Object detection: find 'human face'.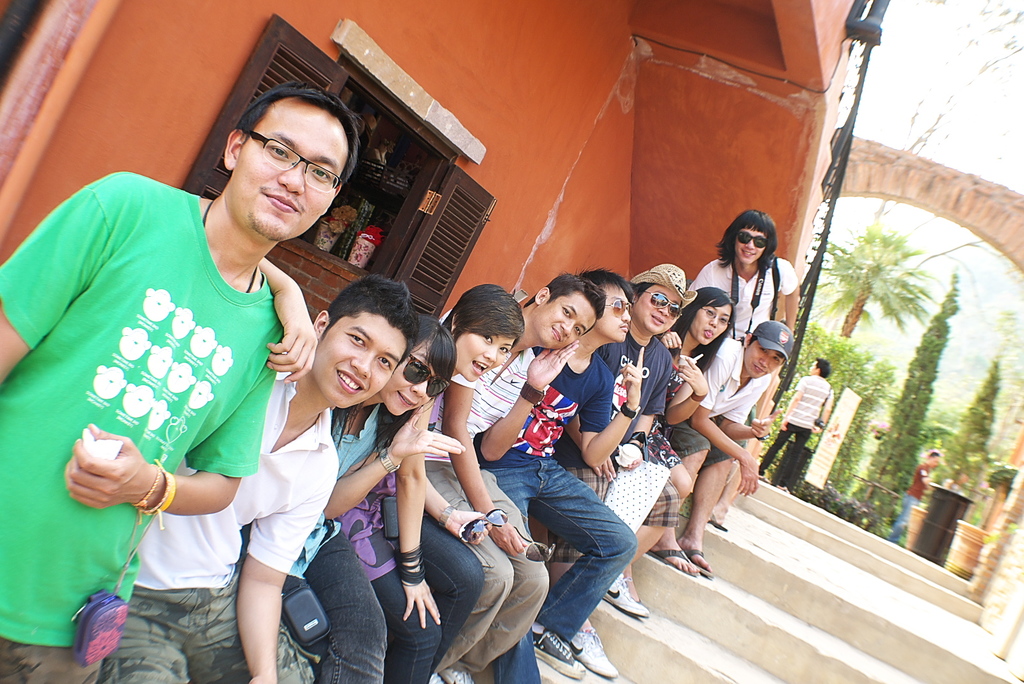
bbox=[233, 98, 346, 244].
